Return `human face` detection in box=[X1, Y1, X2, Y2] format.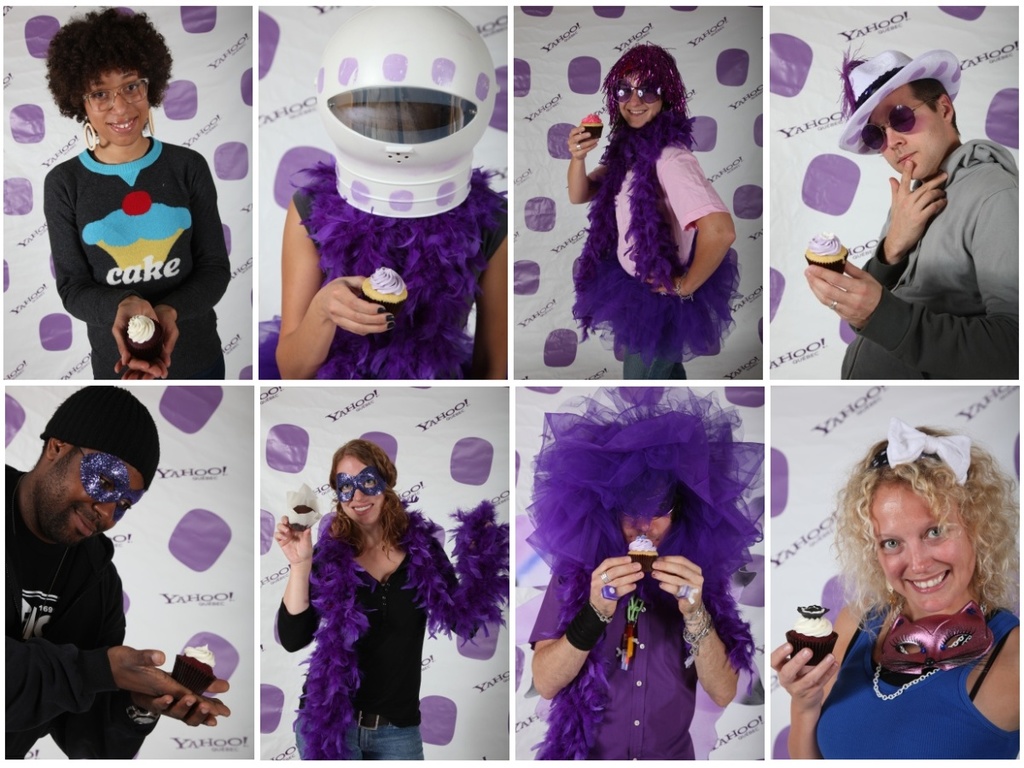
box=[614, 61, 660, 126].
